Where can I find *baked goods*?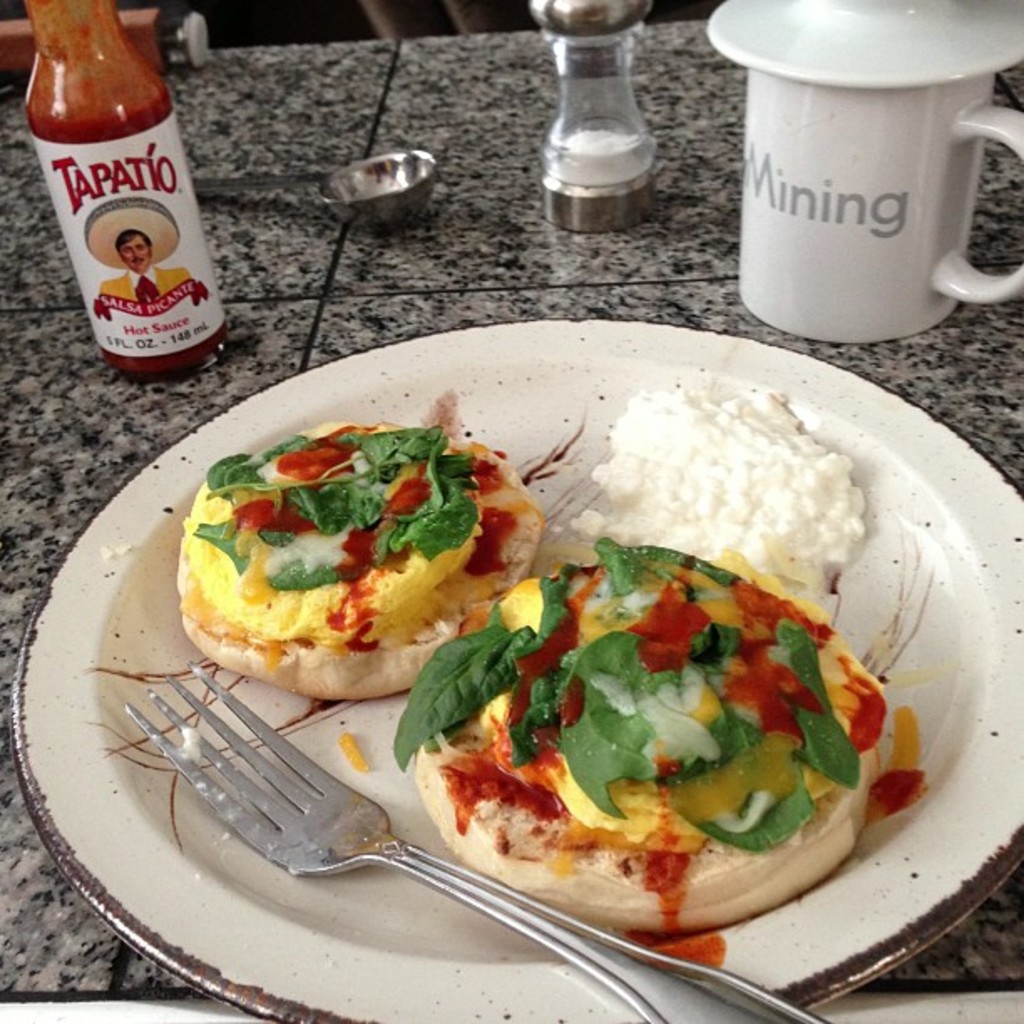
You can find it at (left=388, top=537, right=885, bottom=954).
